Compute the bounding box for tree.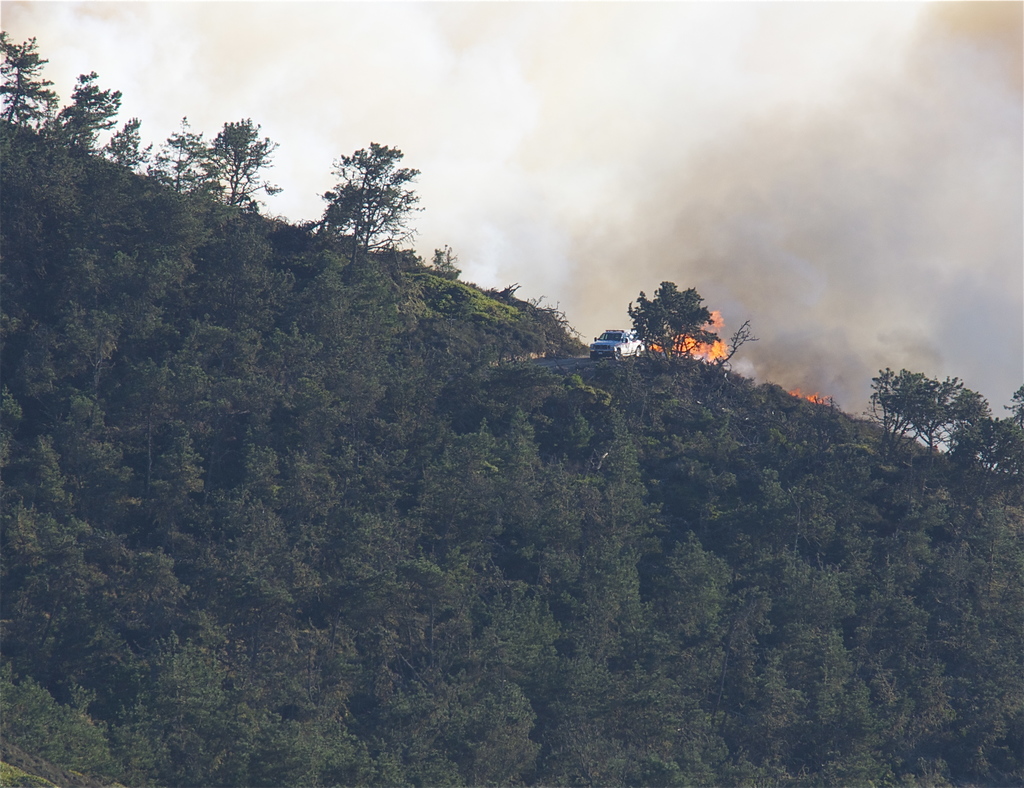
[x1=314, y1=139, x2=422, y2=283].
